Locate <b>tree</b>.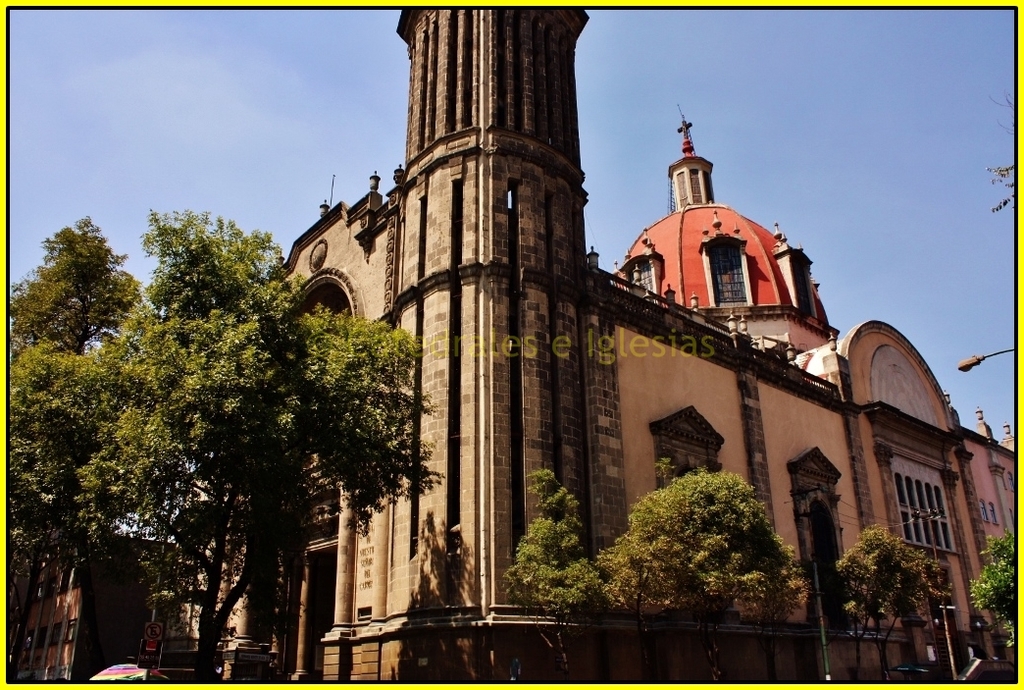
Bounding box: crop(0, 208, 148, 679).
